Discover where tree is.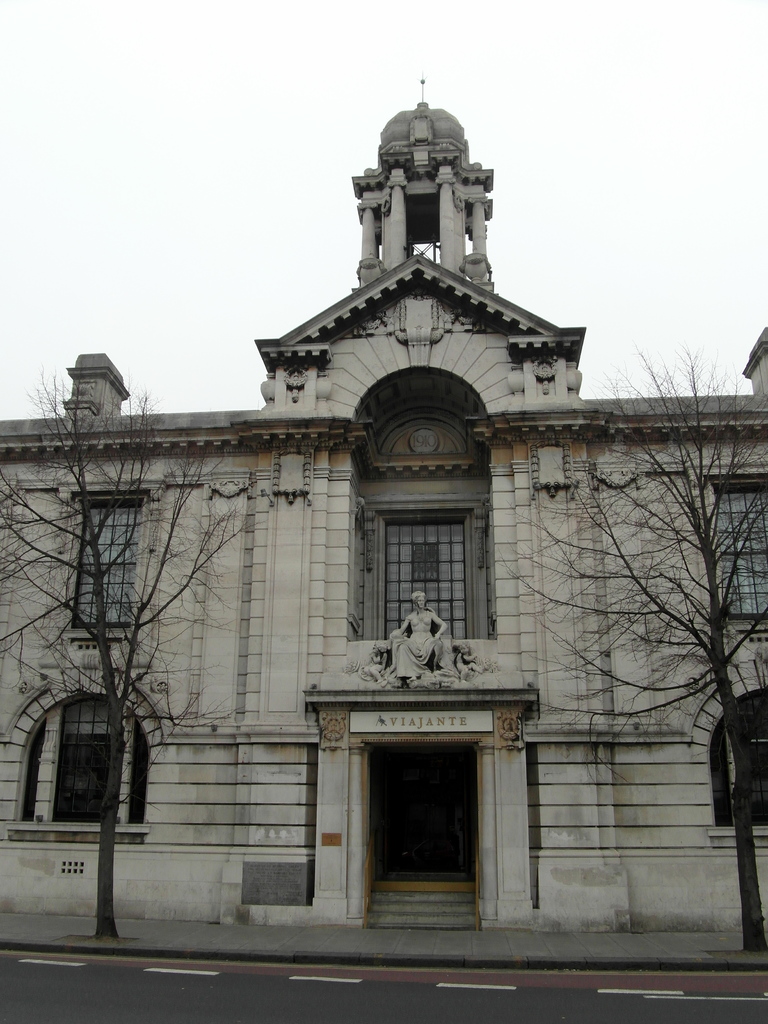
Discovered at 493:367:753:847.
